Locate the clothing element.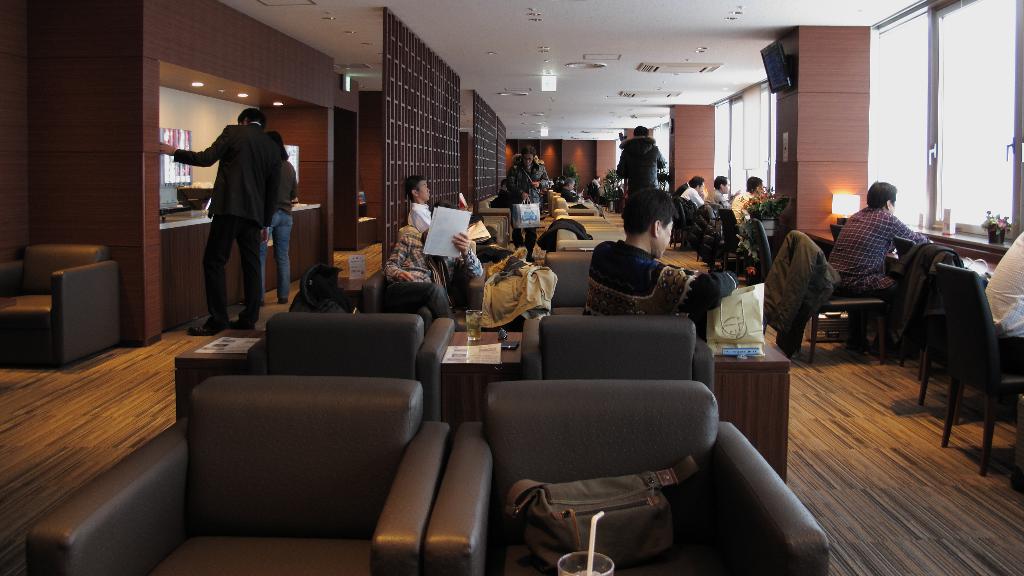
Element bbox: rect(737, 187, 758, 225).
